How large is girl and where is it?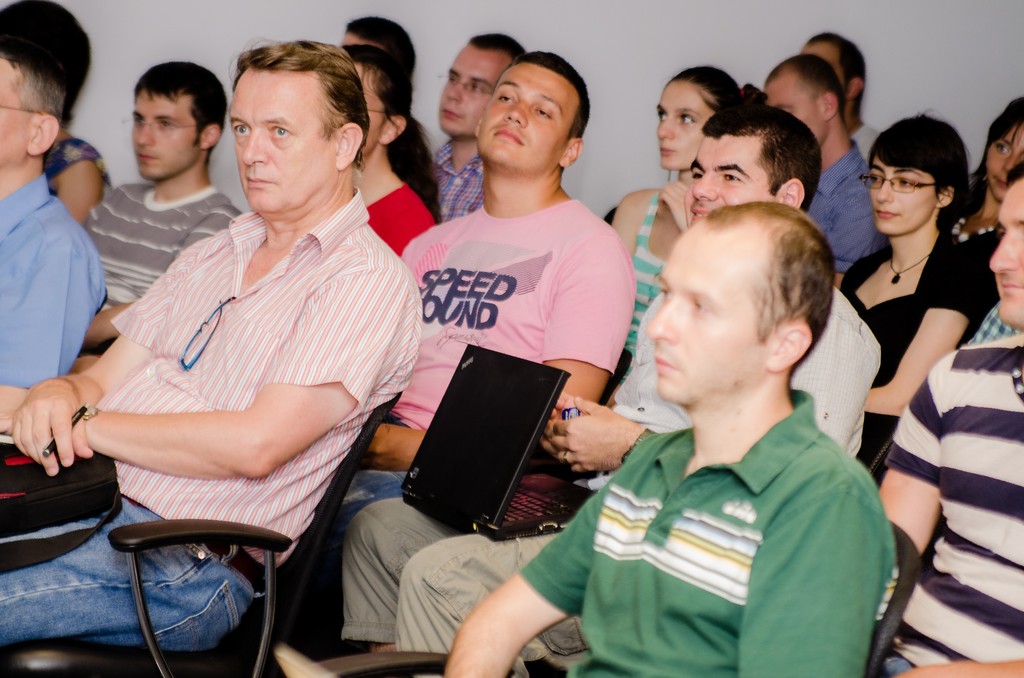
Bounding box: locate(837, 106, 995, 495).
